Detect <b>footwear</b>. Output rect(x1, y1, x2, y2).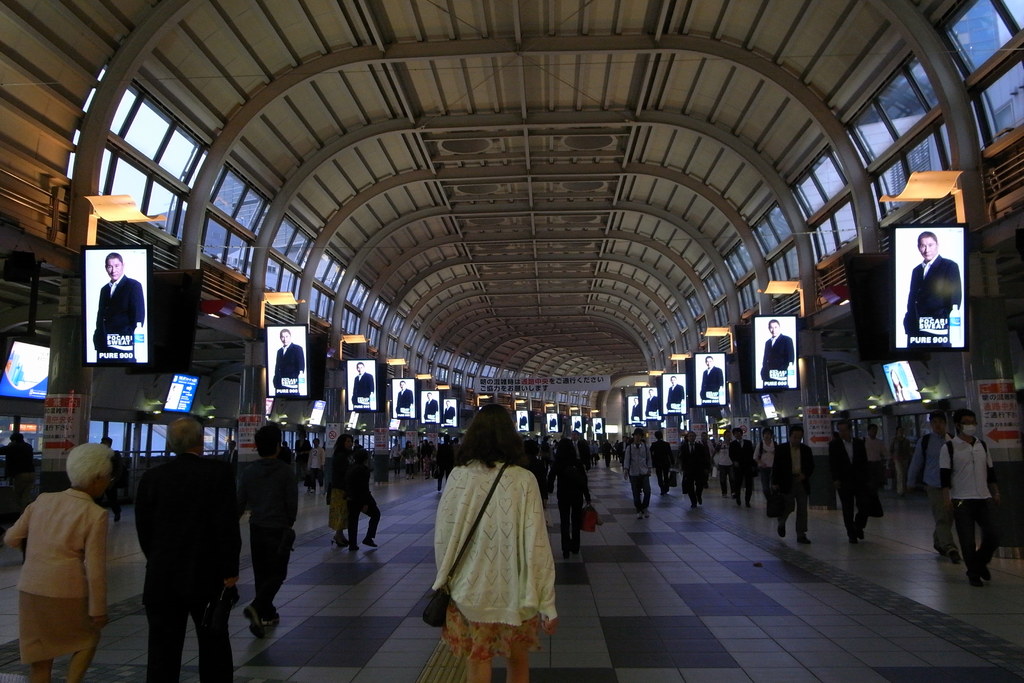
rect(967, 562, 981, 588).
